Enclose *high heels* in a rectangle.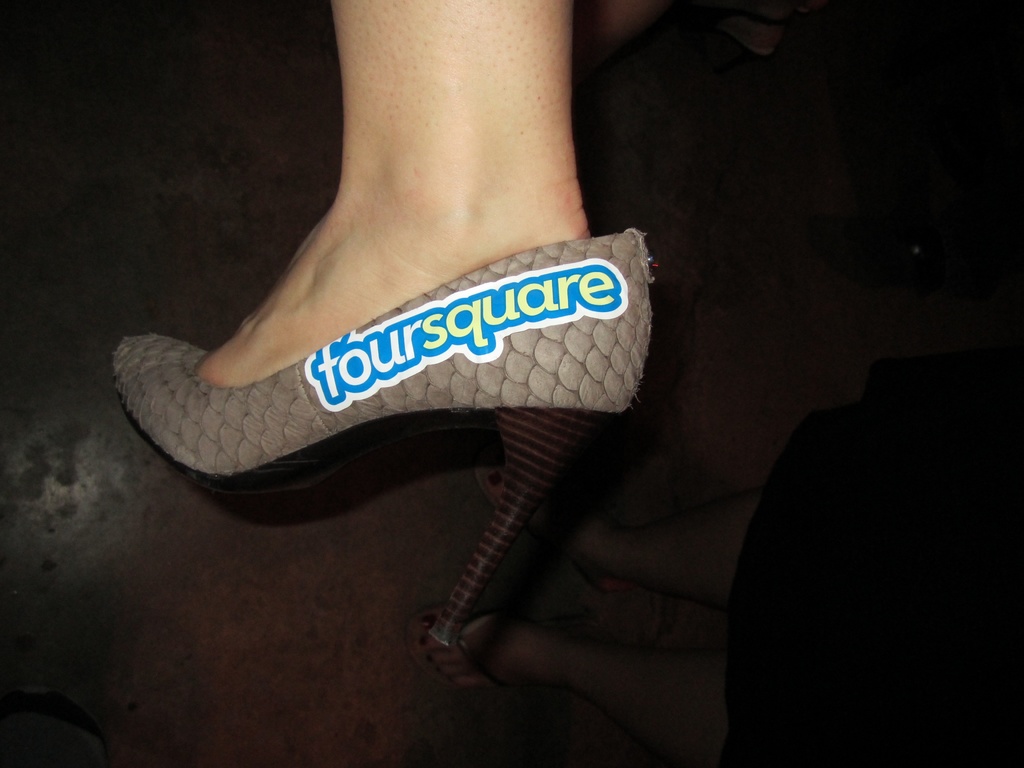
region(112, 226, 654, 659).
